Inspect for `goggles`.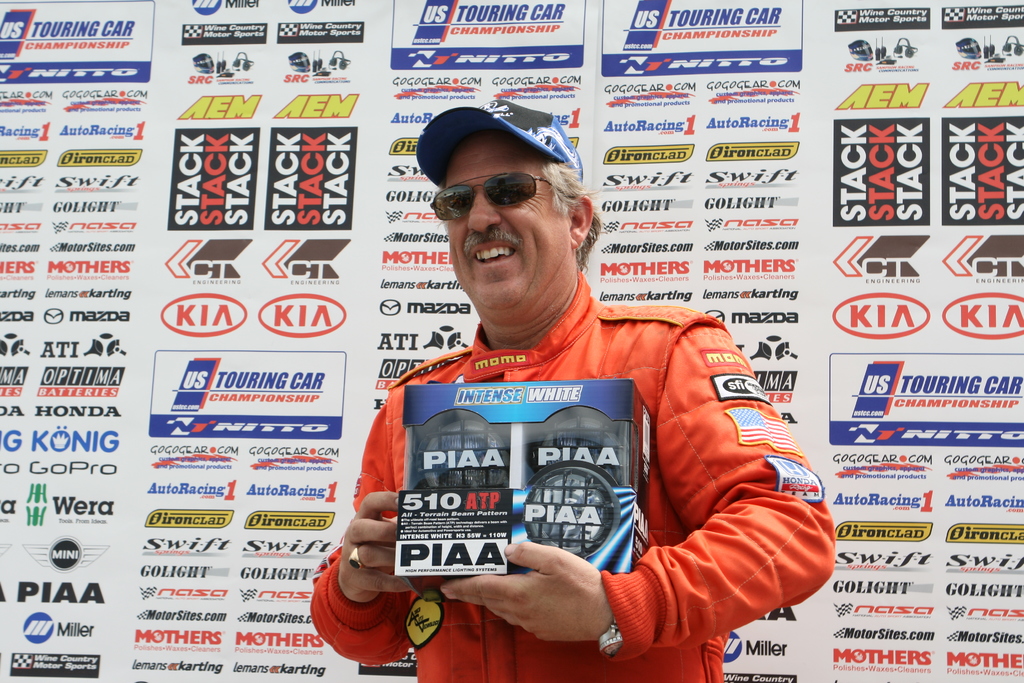
Inspection: [438, 163, 566, 215].
